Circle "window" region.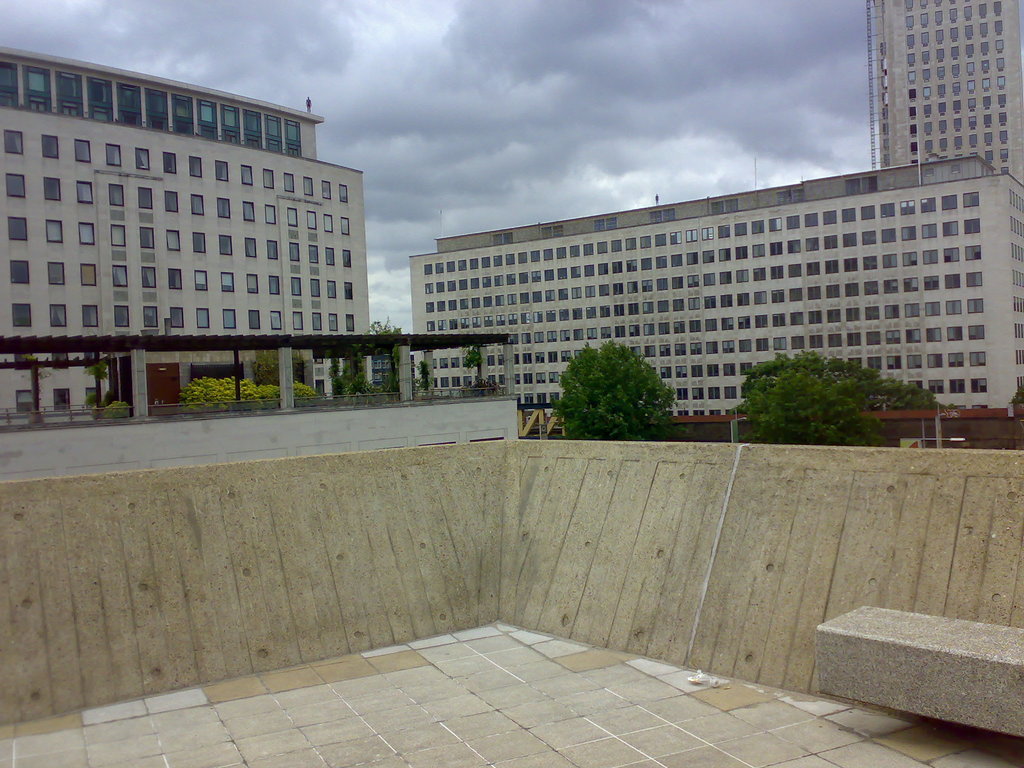
Region: (243, 273, 262, 294).
